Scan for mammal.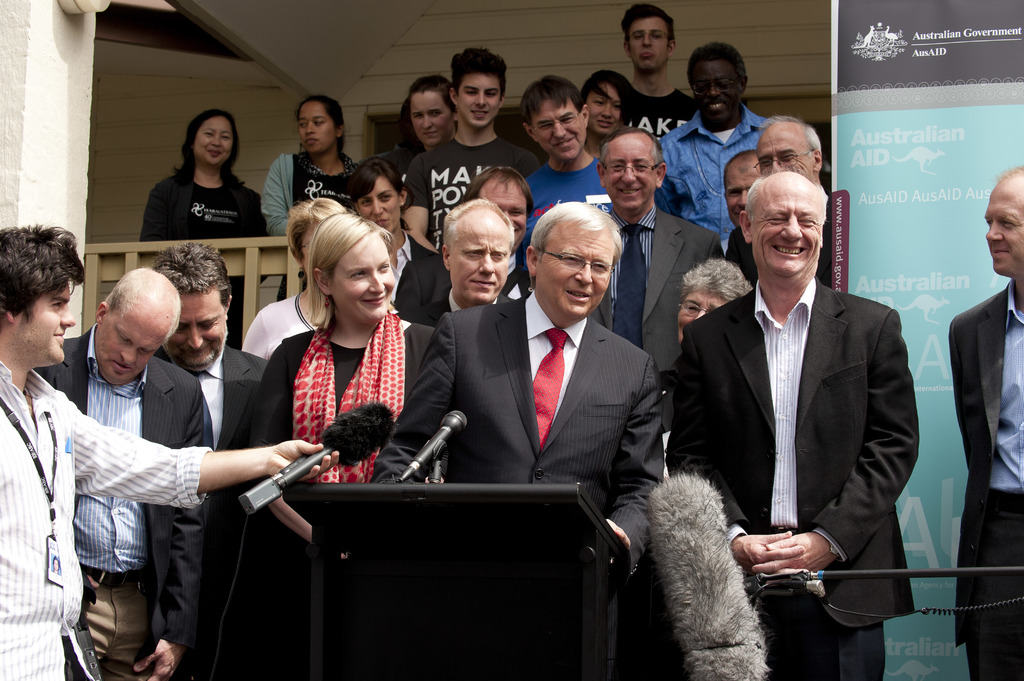
Scan result: (x1=941, y1=162, x2=1023, y2=680).
